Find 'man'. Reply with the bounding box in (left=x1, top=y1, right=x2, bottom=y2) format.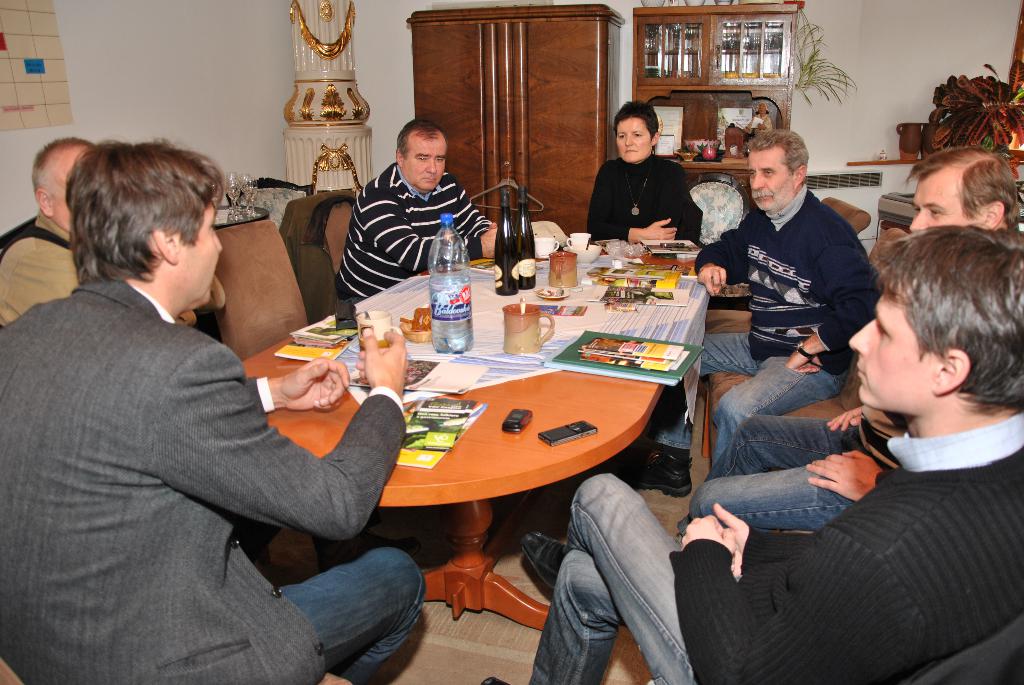
(left=16, top=127, right=402, bottom=665).
